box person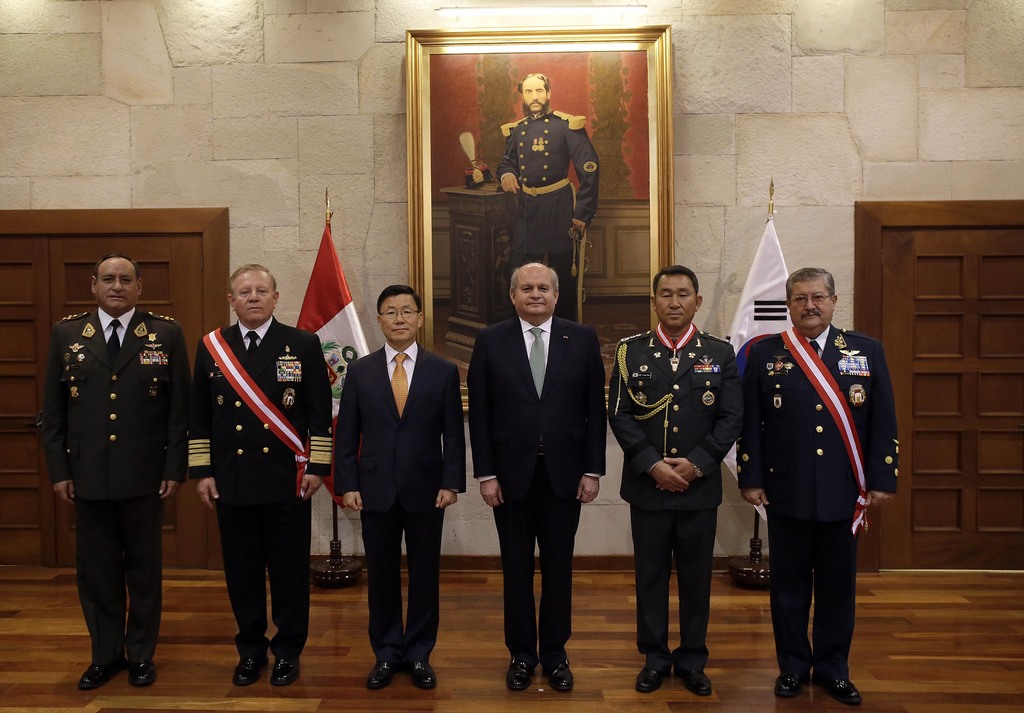
bbox=(188, 262, 331, 687)
